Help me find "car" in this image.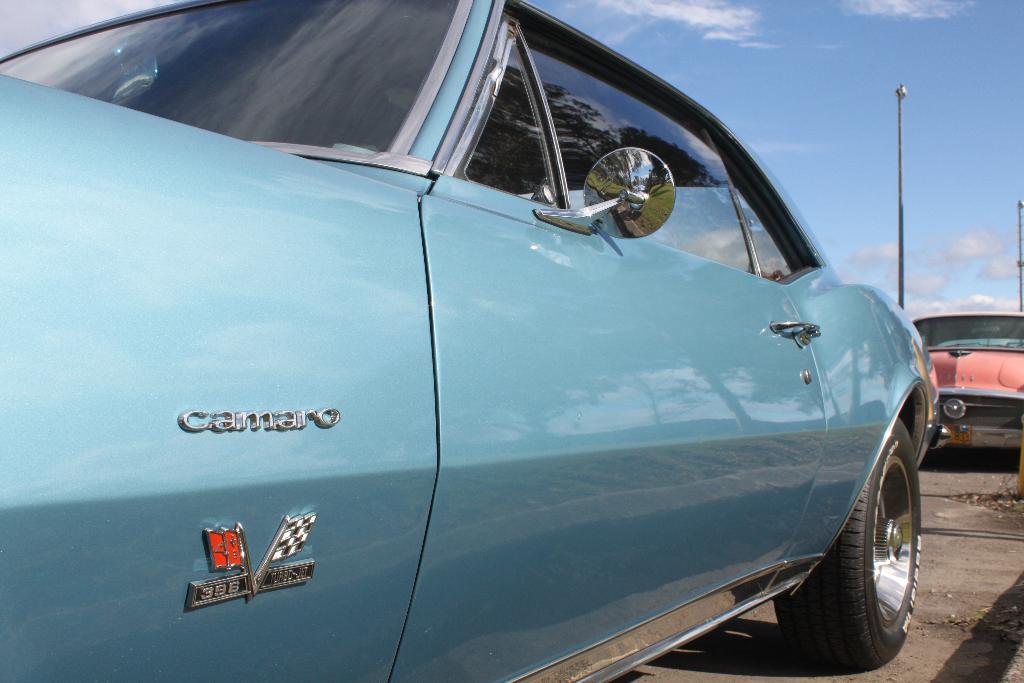
Found it: (907,311,1023,461).
